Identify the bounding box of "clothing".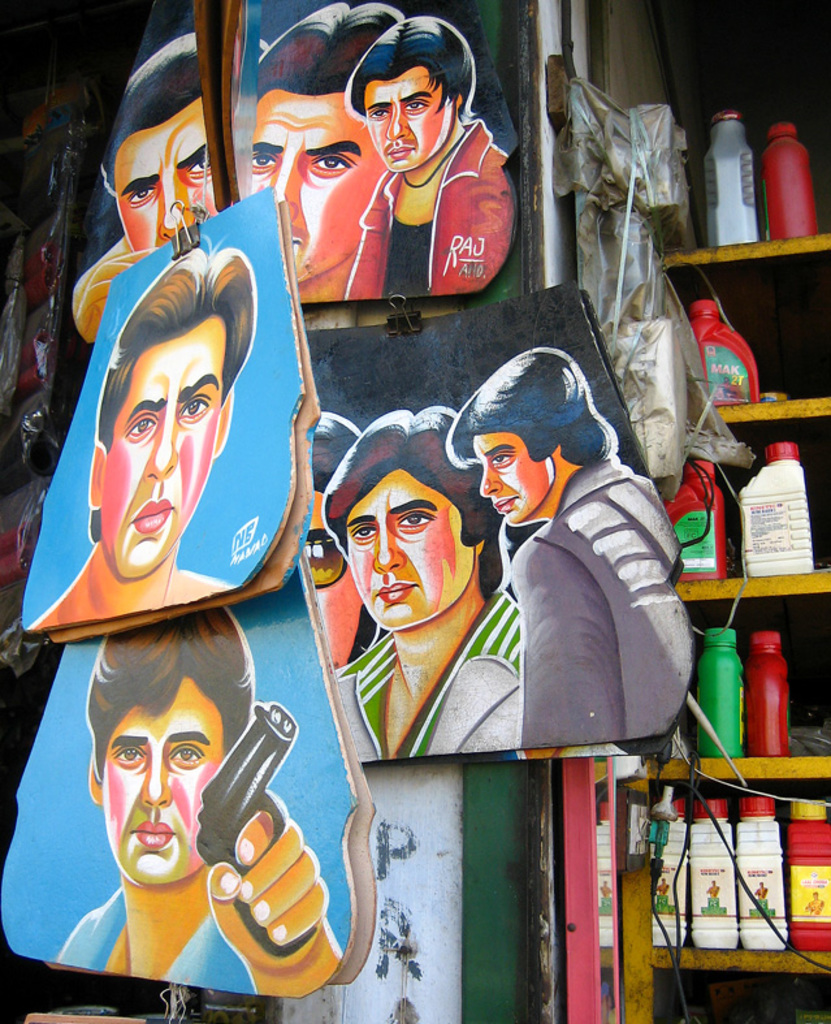
Rect(299, 121, 508, 297).
